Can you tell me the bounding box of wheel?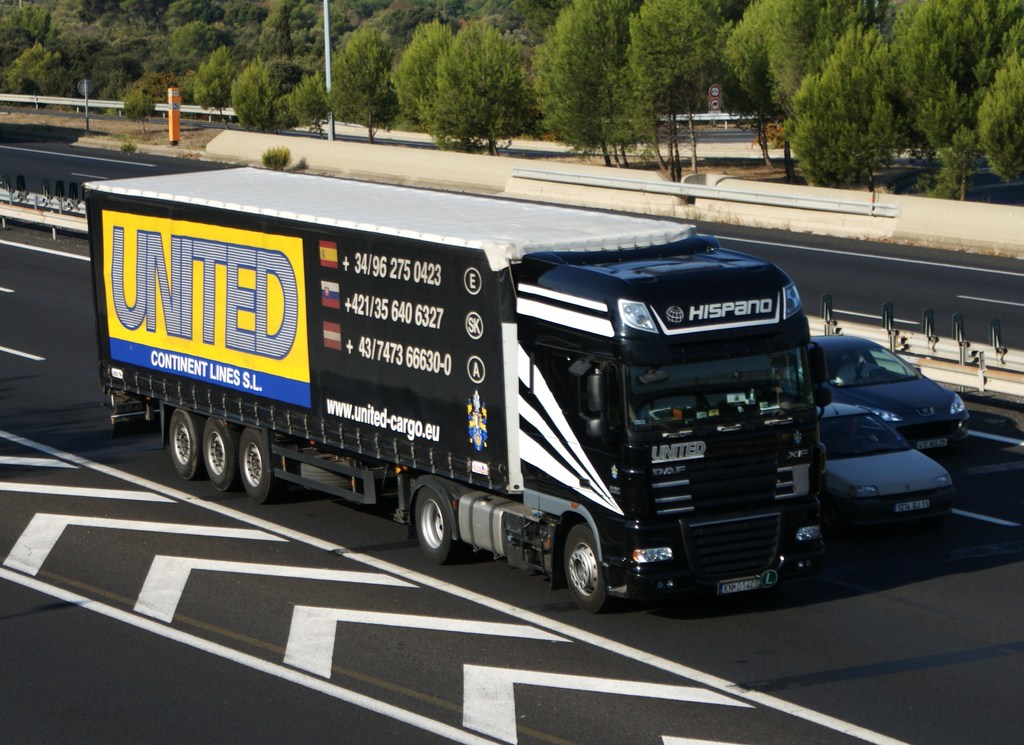
<box>396,470,463,577</box>.
